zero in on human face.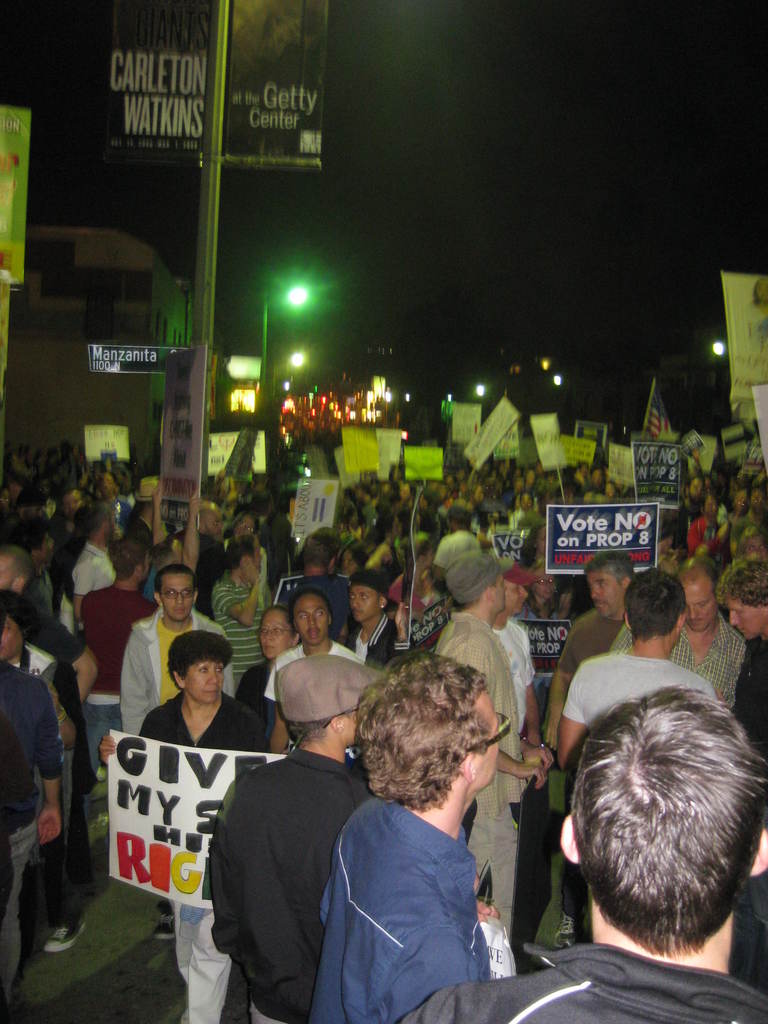
Zeroed in: {"left": 159, "top": 577, "right": 194, "bottom": 622}.
